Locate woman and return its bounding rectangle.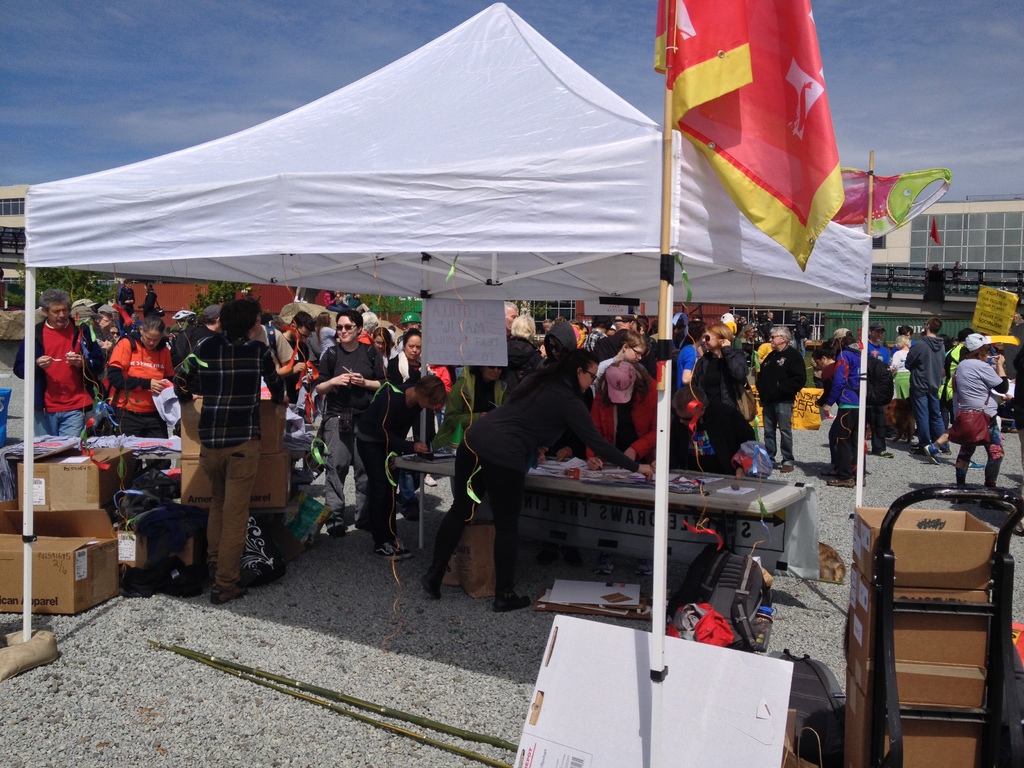
(427, 350, 666, 610).
